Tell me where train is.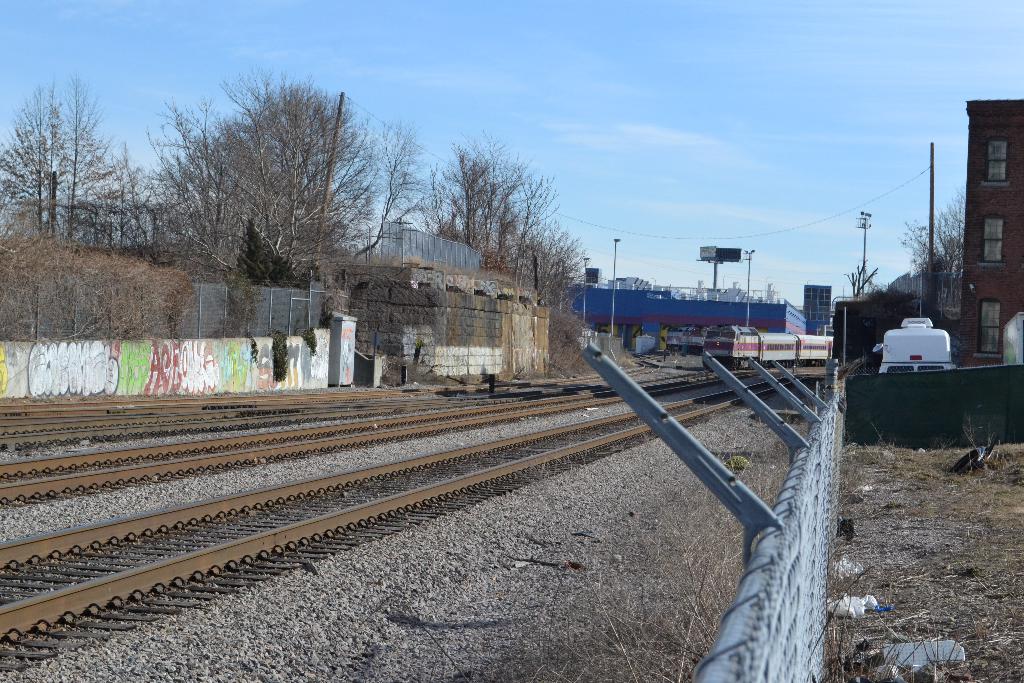
train is at pyautogui.locateOnScreen(699, 327, 836, 370).
